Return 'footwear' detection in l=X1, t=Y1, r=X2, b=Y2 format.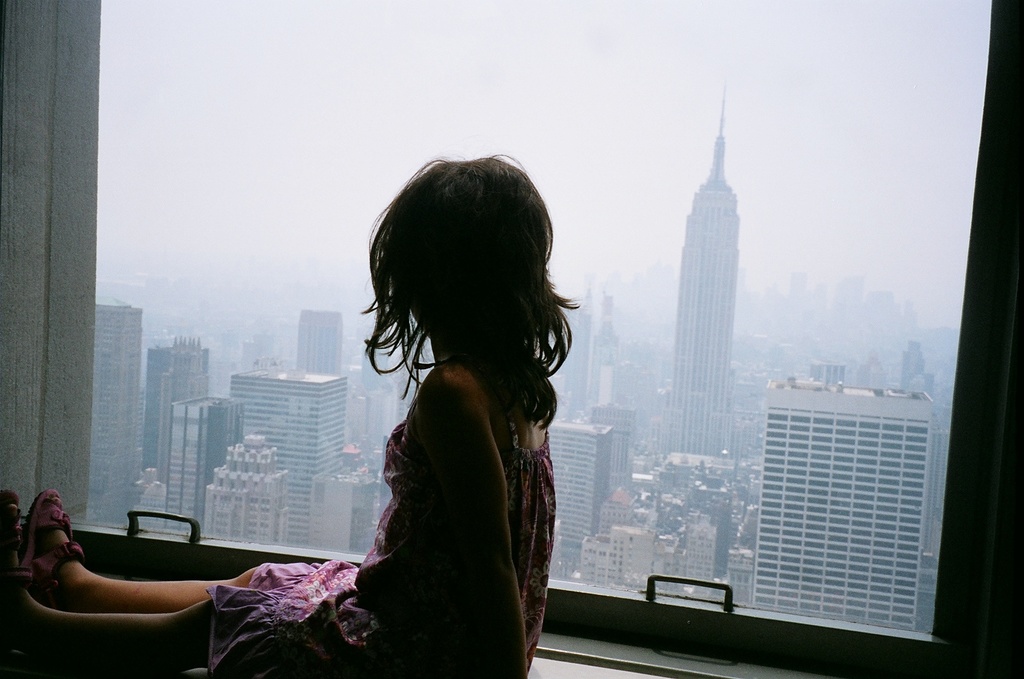
l=26, t=491, r=77, b=603.
